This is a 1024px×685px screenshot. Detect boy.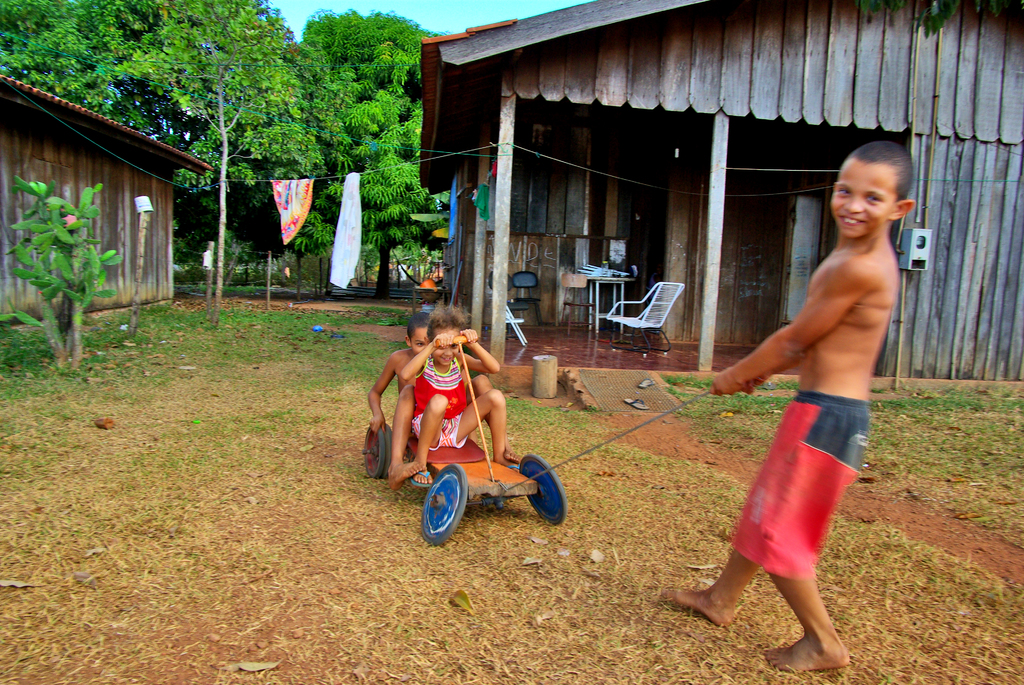
detection(369, 311, 520, 496).
